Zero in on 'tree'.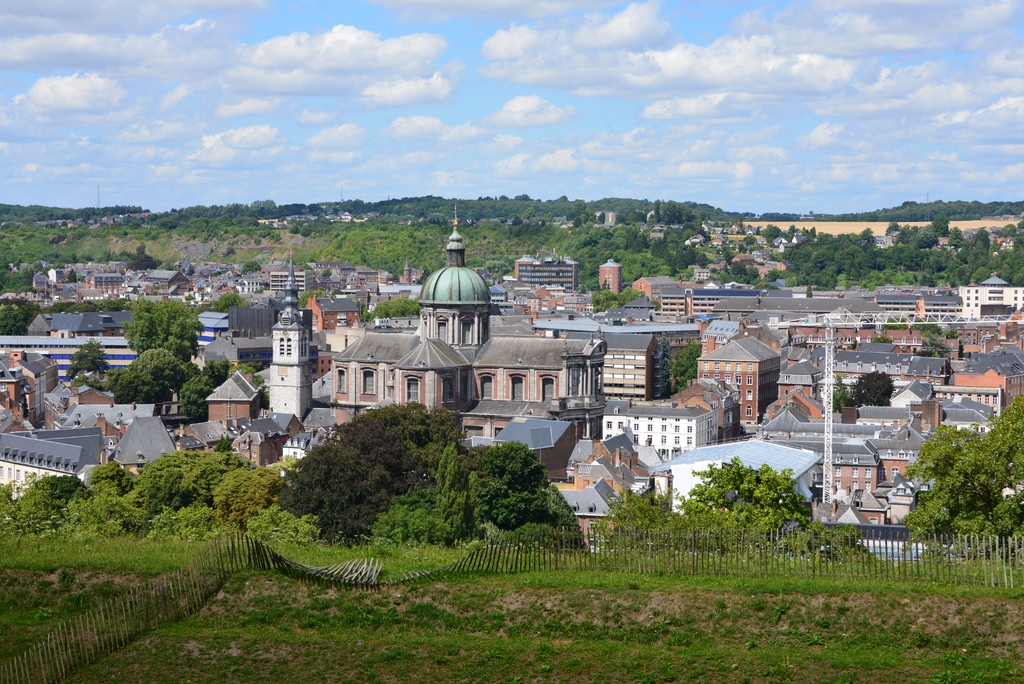
Zeroed in: [left=64, top=341, right=113, bottom=389].
